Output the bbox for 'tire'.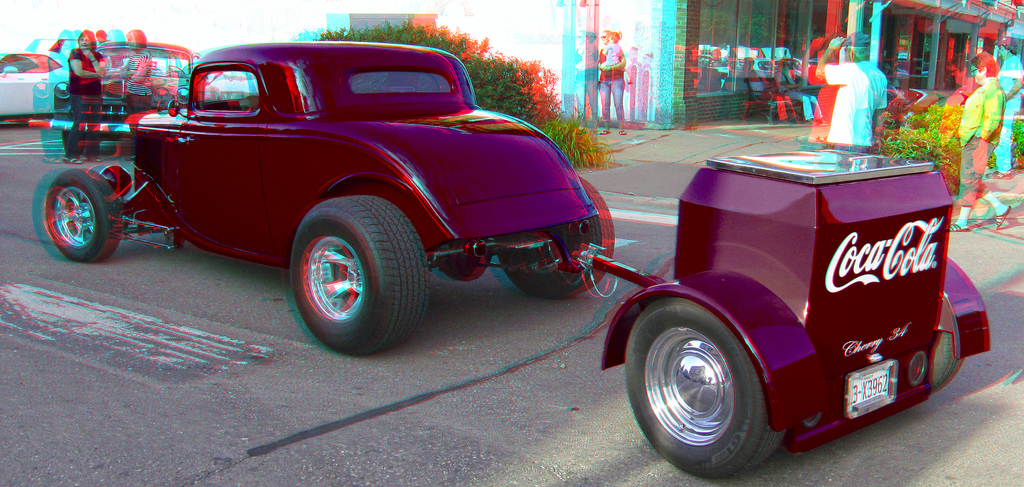
[35, 154, 109, 256].
